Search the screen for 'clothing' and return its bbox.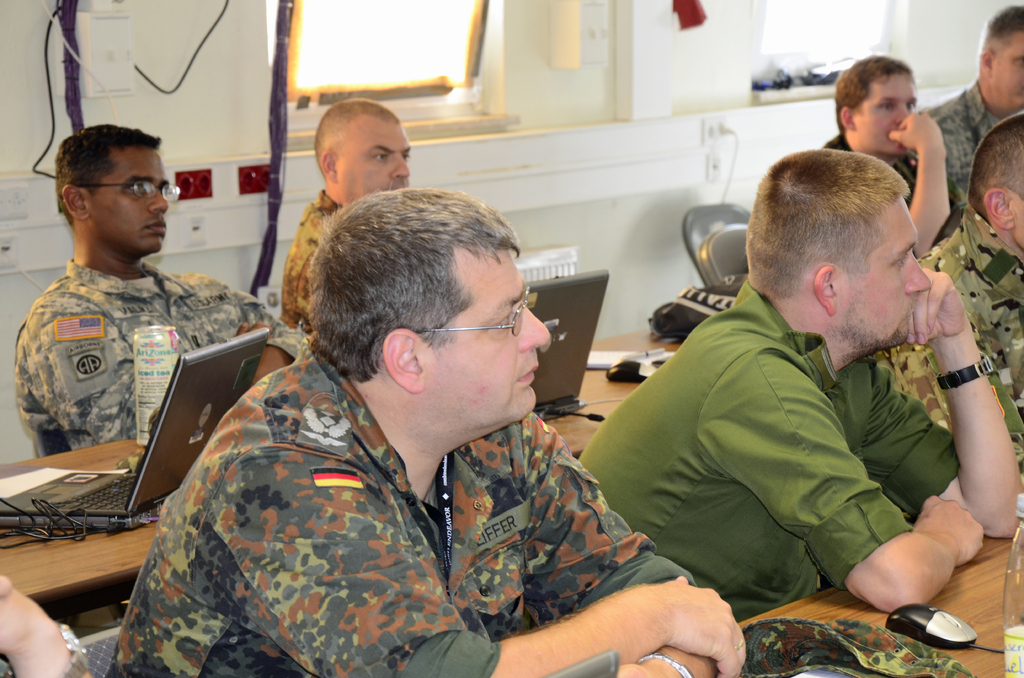
Found: 9,252,301,469.
